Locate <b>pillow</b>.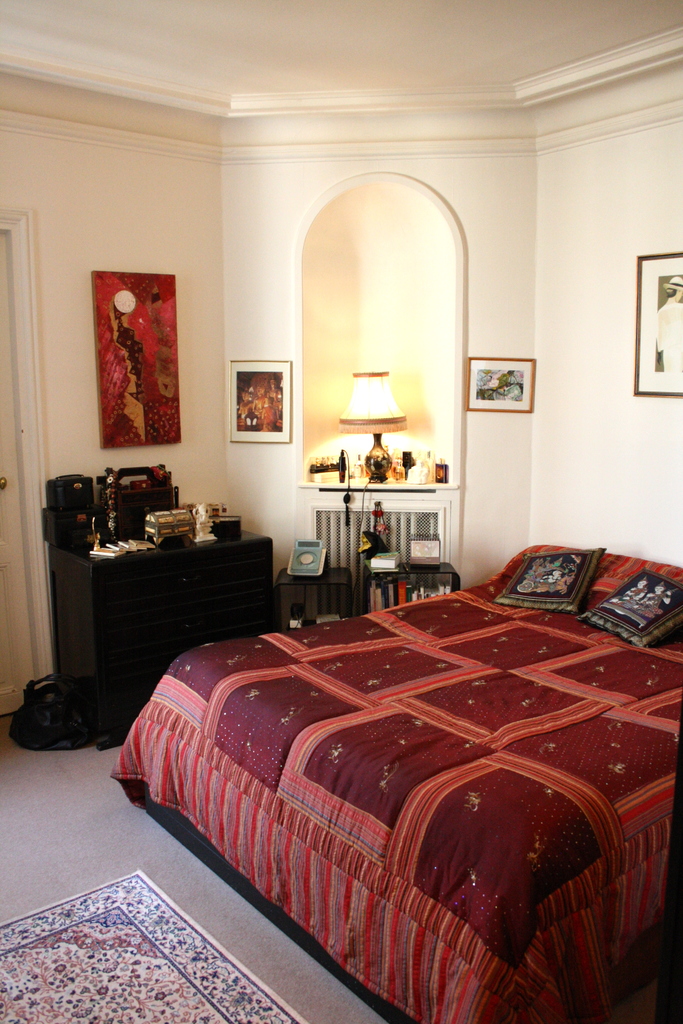
Bounding box: 578:554:682:657.
